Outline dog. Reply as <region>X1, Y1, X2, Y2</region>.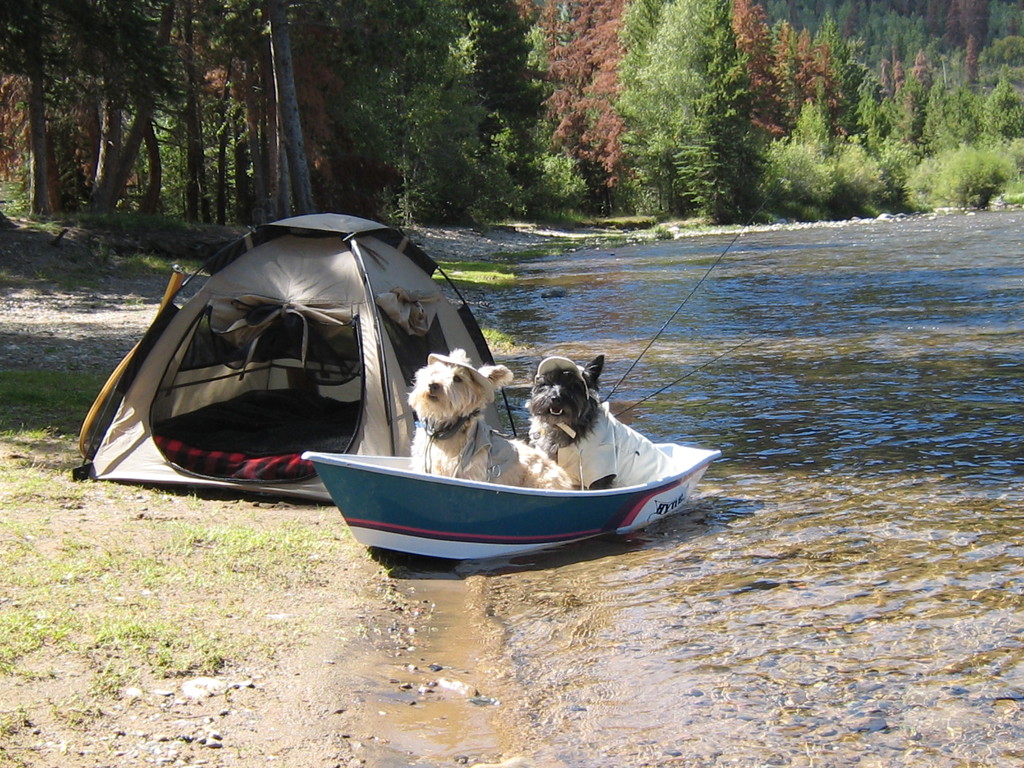
<region>408, 348, 574, 492</region>.
